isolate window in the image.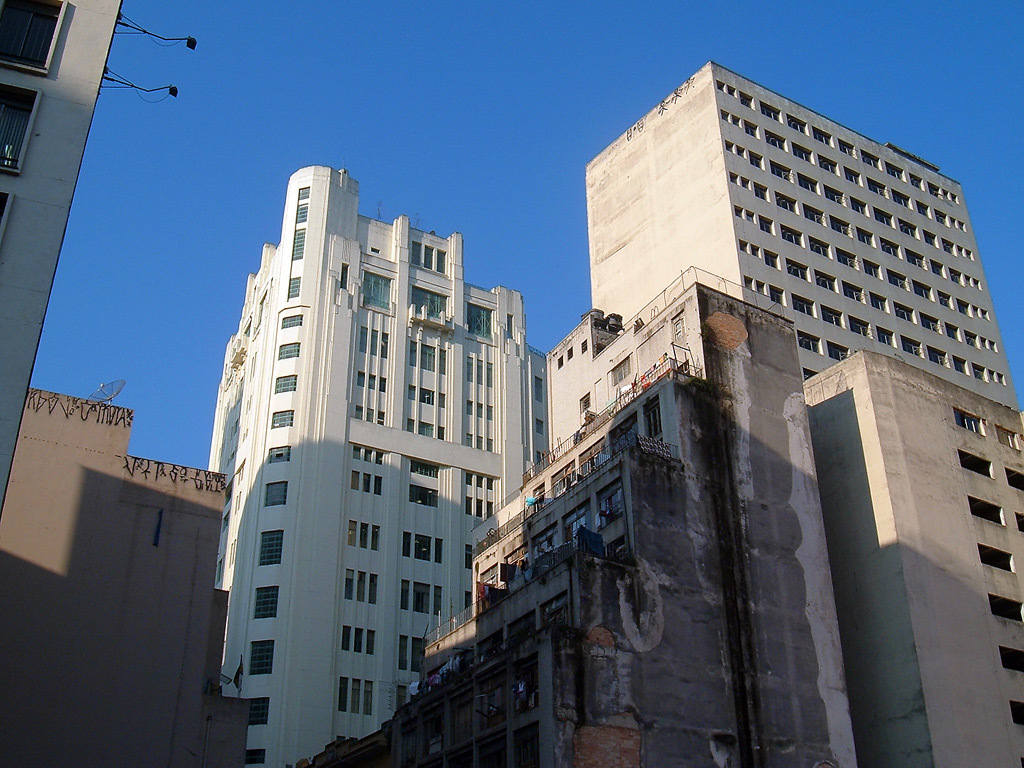
Isolated region: <bbox>815, 268, 841, 292</bbox>.
